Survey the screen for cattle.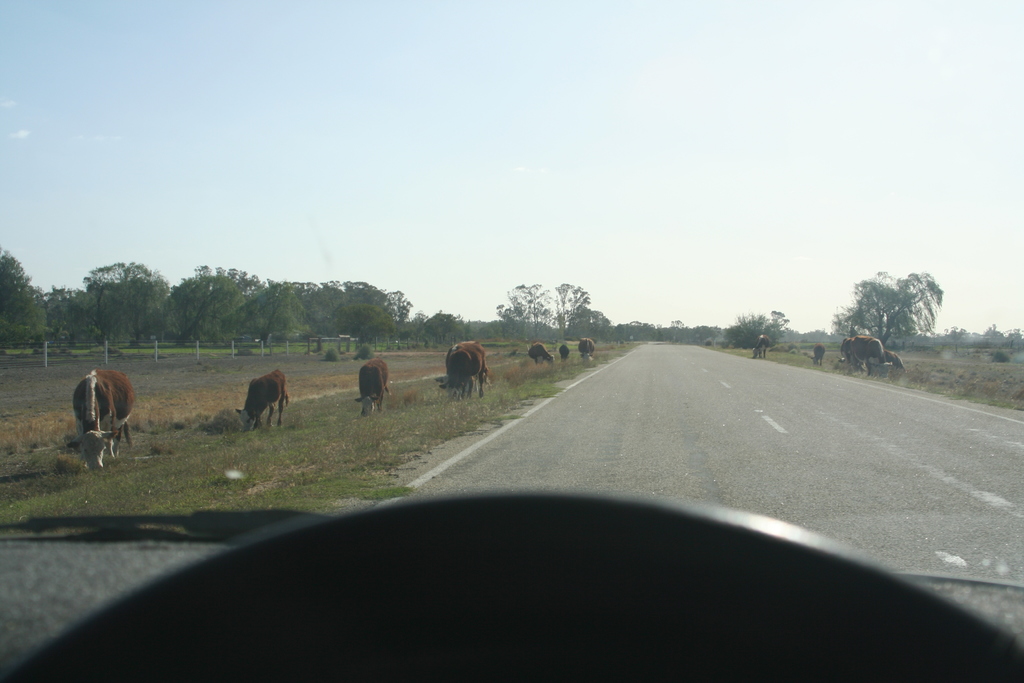
Survey found: {"left": 356, "top": 357, "right": 391, "bottom": 415}.
